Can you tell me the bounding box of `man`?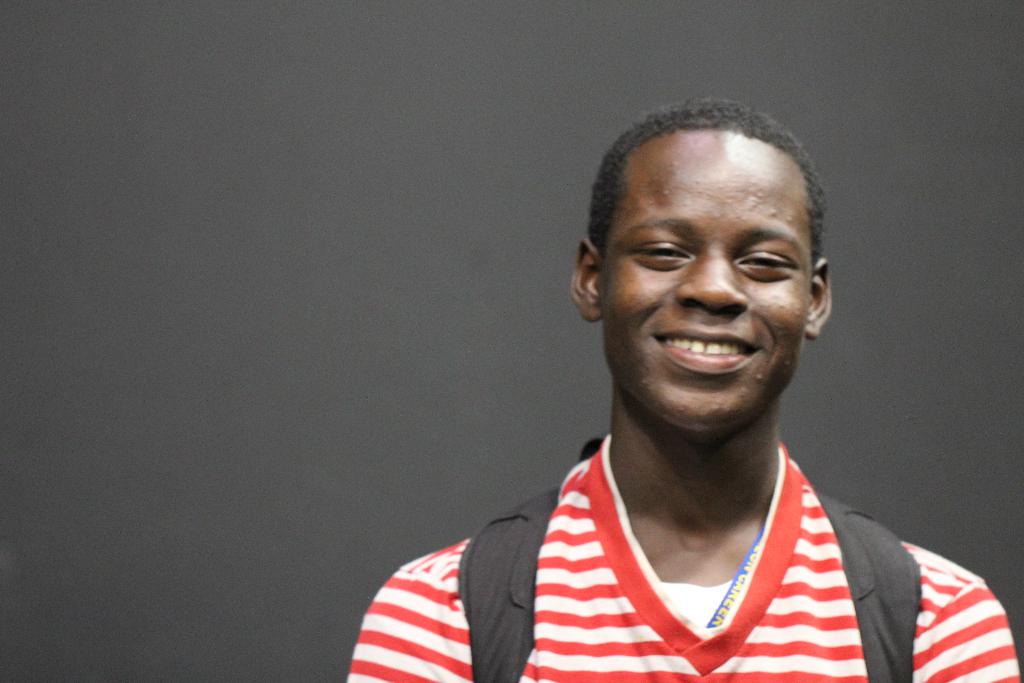
[x1=353, y1=86, x2=979, y2=682].
